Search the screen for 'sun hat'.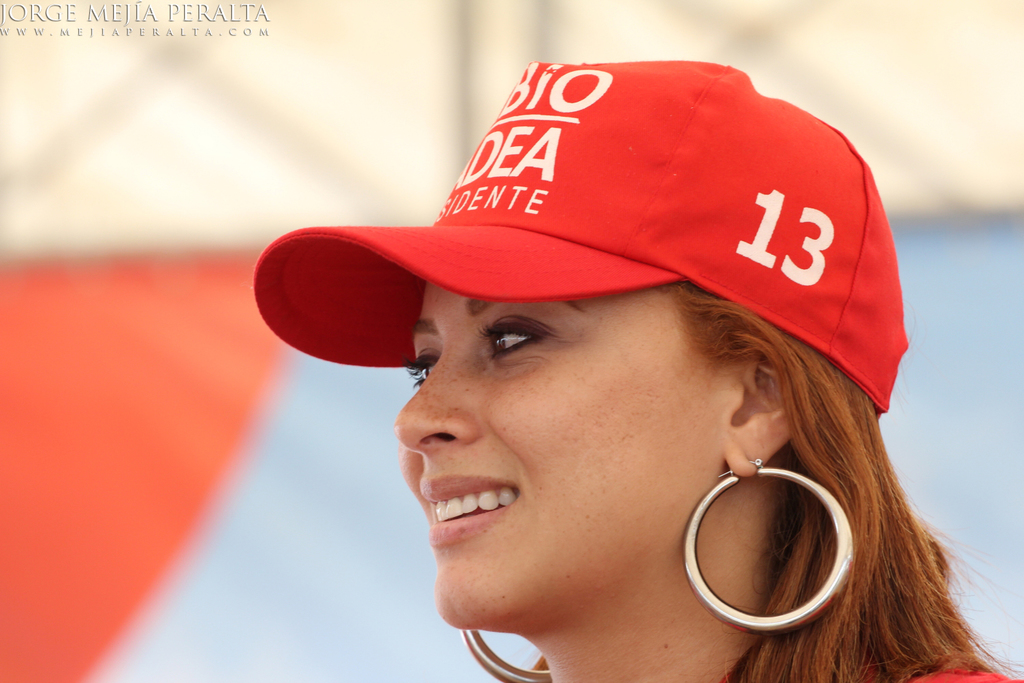
Found at rect(252, 60, 914, 445).
